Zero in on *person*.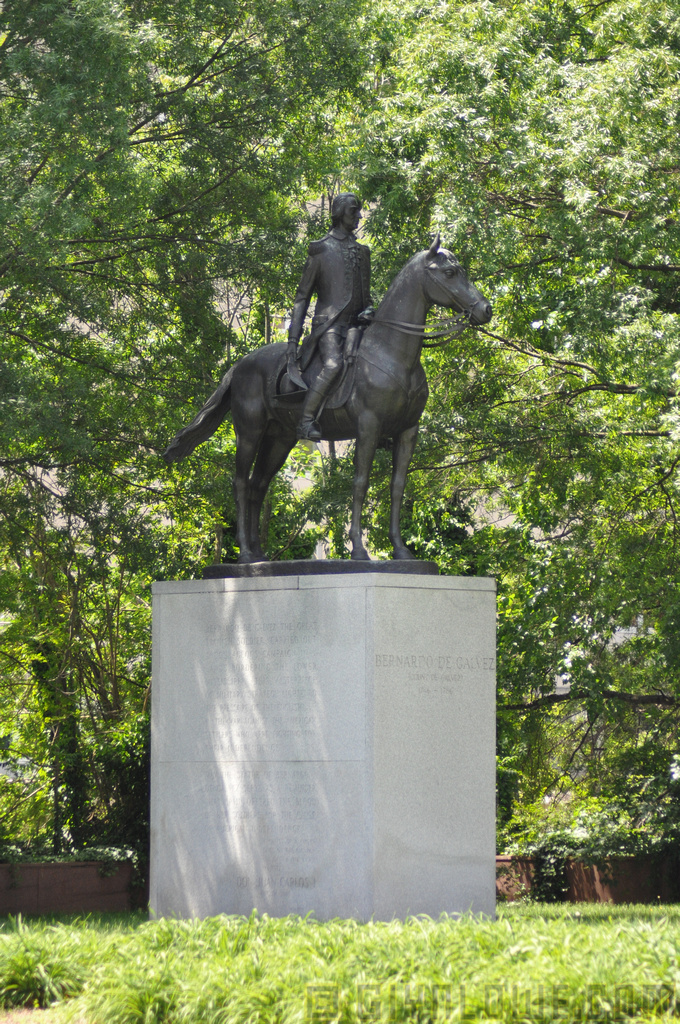
Zeroed in: {"x1": 286, "y1": 194, "x2": 373, "y2": 440}.
